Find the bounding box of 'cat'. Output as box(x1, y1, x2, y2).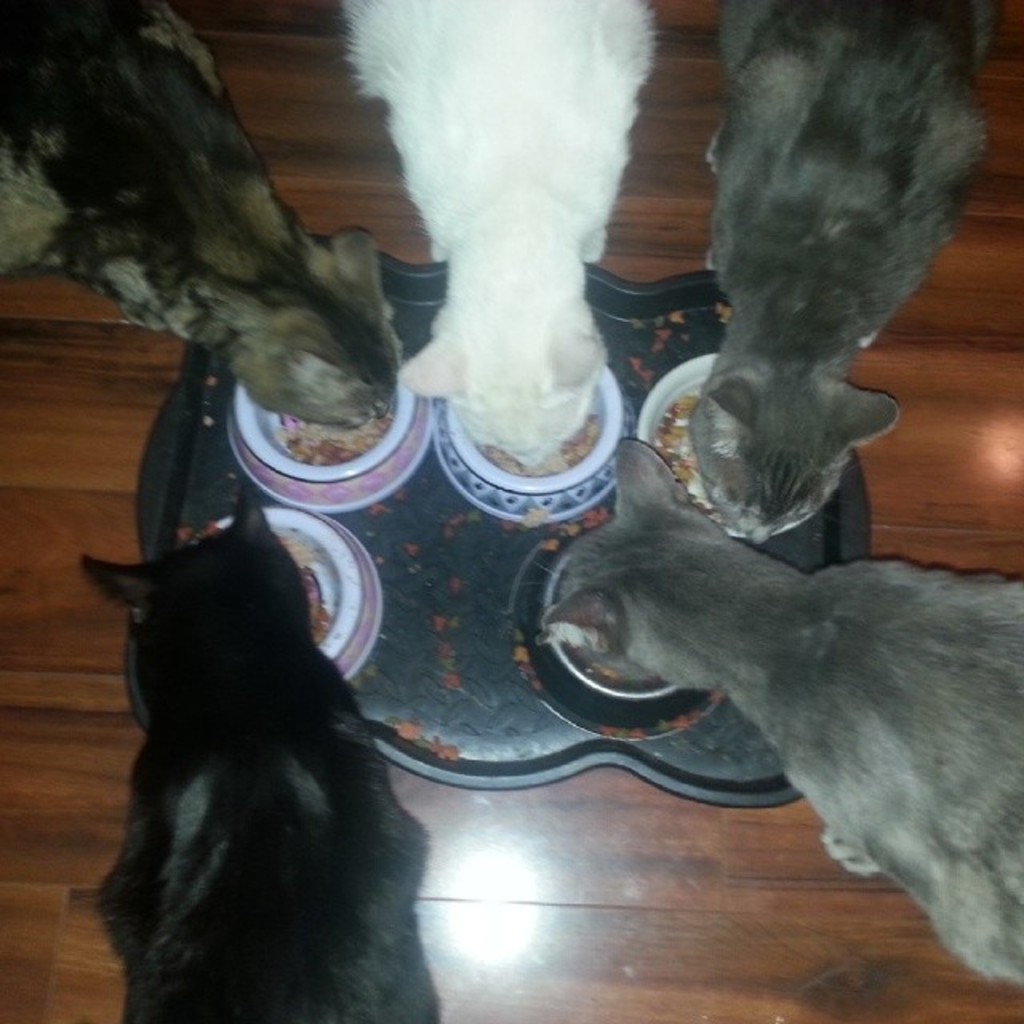
box(680, 0, 984, 549).
